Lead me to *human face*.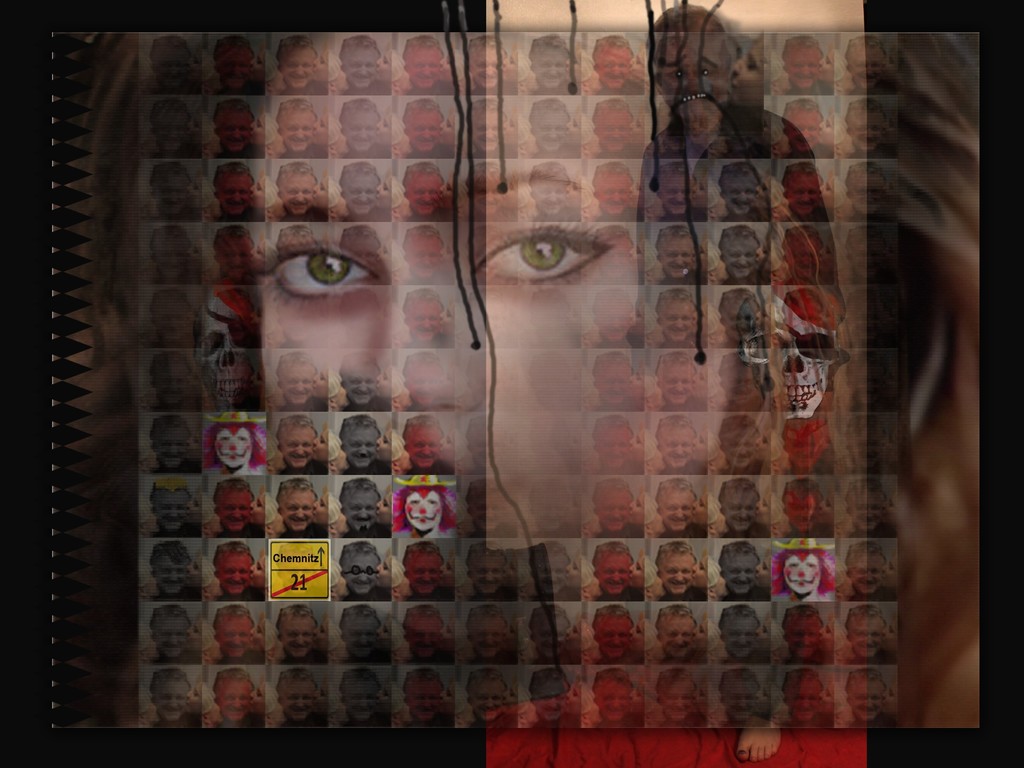
Lead to <bbox>339, 425, 378, 466</bbox>.
